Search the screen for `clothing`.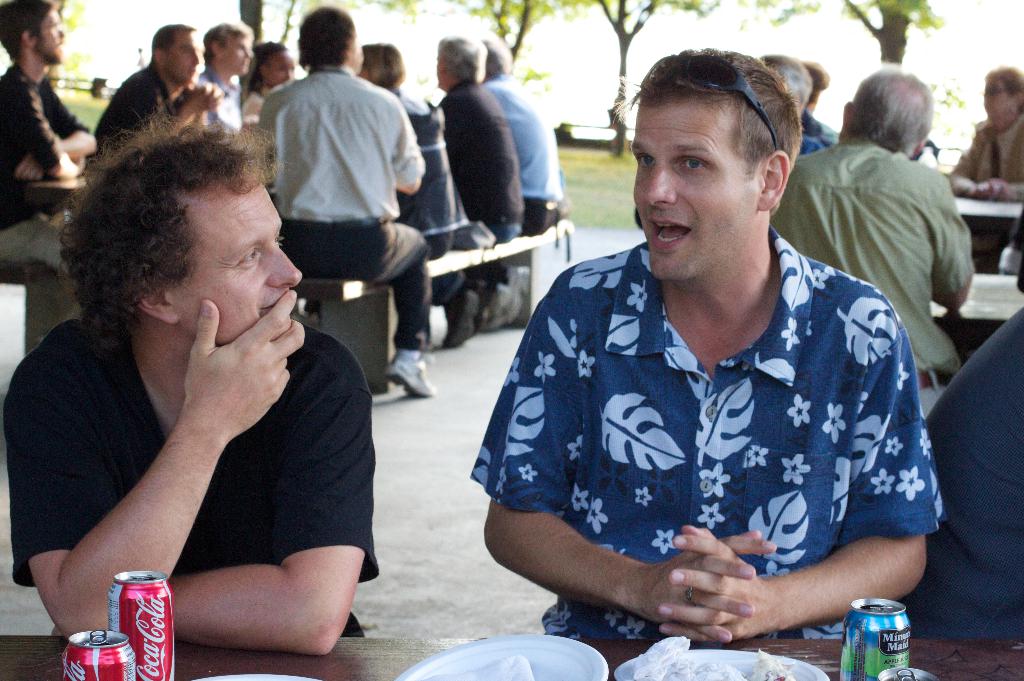
Found at 194:74:245:126.
